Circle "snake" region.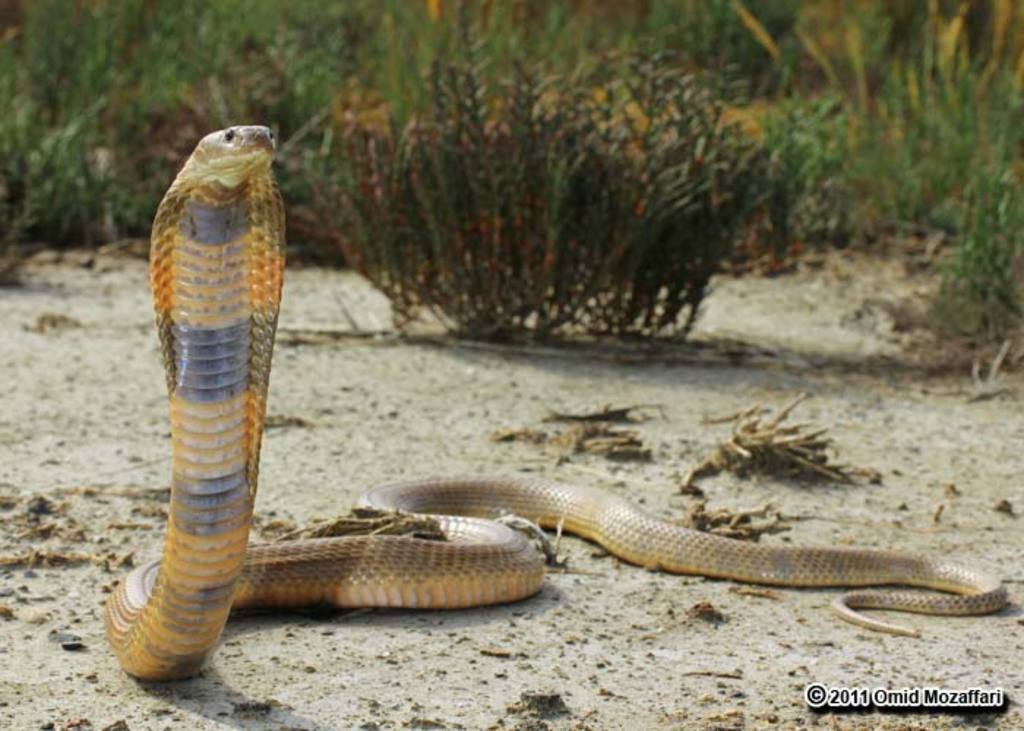
Region: {"x1": 98, "y1": 123, "x2": 1012, "y2": 684}.
